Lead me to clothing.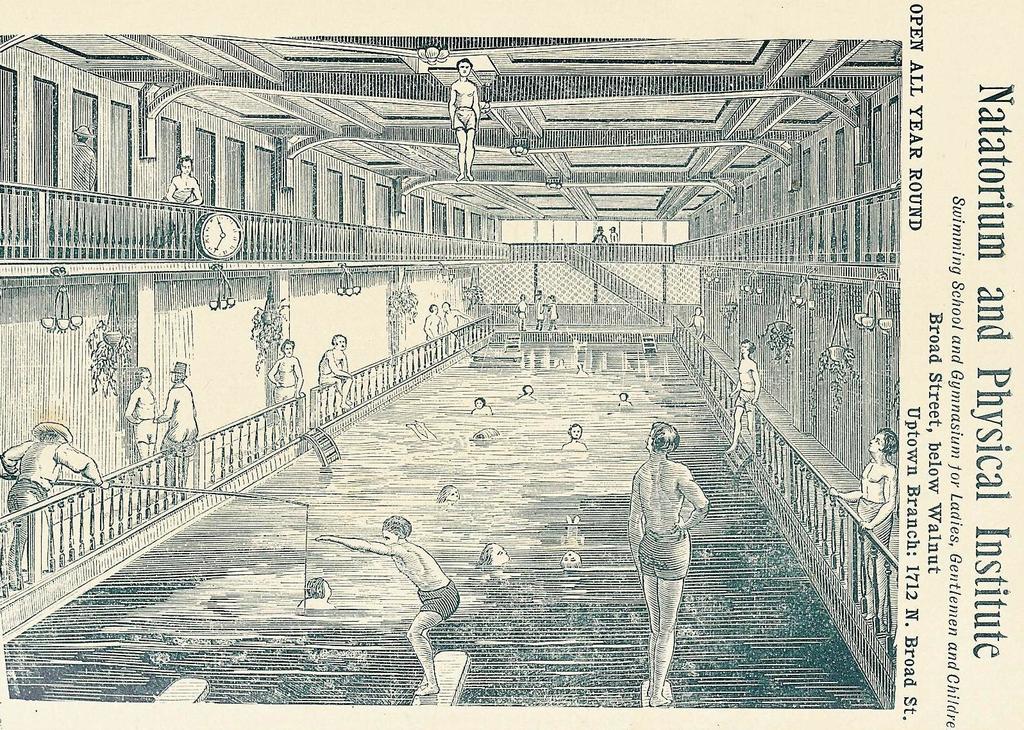
Lead to <region>734, 387, 755, 406</region>.
